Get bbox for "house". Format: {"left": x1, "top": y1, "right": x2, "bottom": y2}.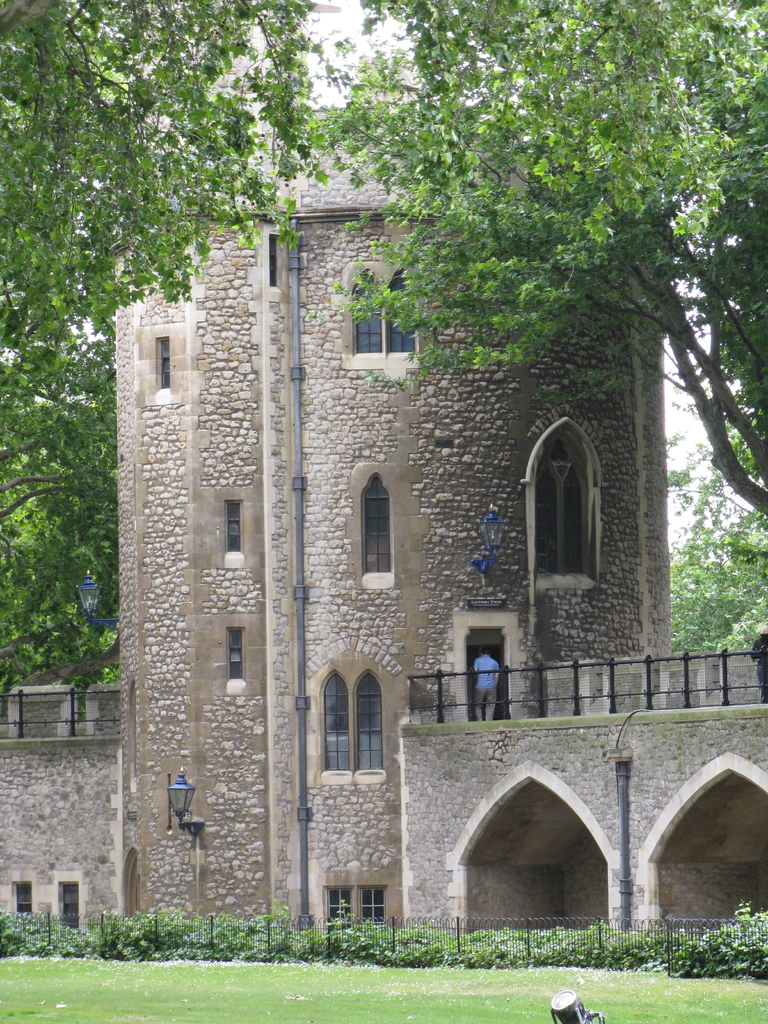
{"left": 112, "top": 120, "right": 680, "bottom": 956}.
